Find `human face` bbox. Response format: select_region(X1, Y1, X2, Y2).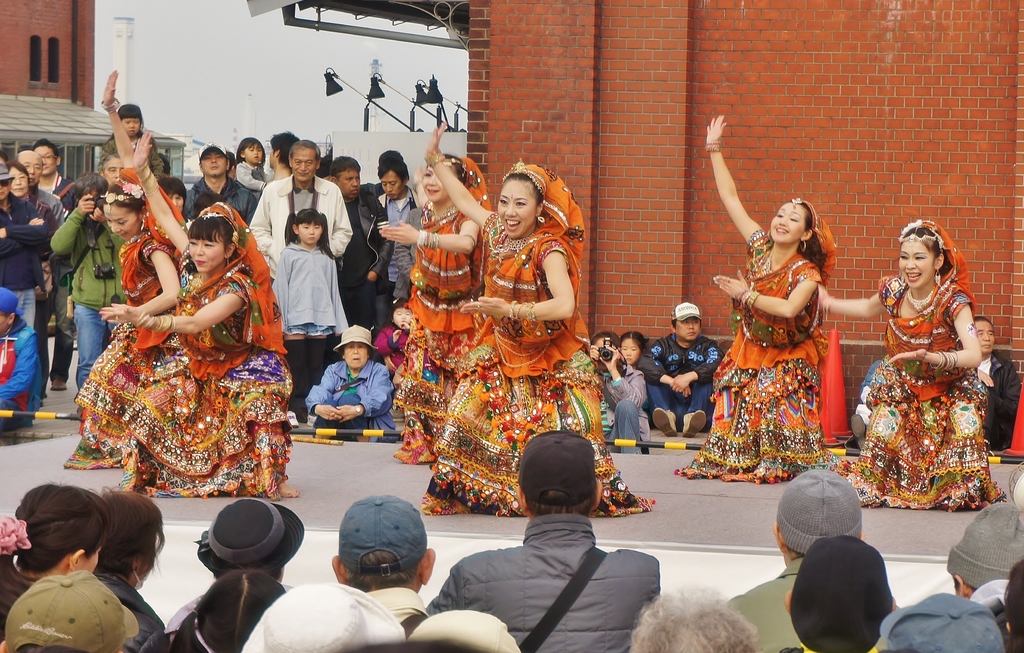
select_region(74, 545, 102, 576).
